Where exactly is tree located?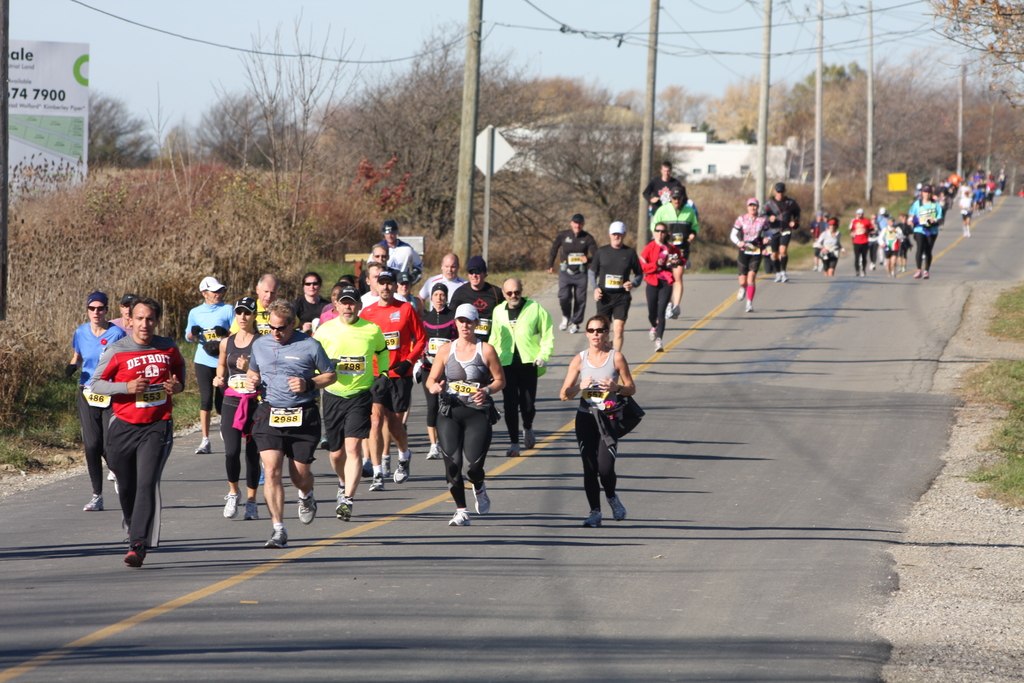
Its bounding box is {"x1": 720, "y1": 73, "x2": 812, "y2": 147}.
